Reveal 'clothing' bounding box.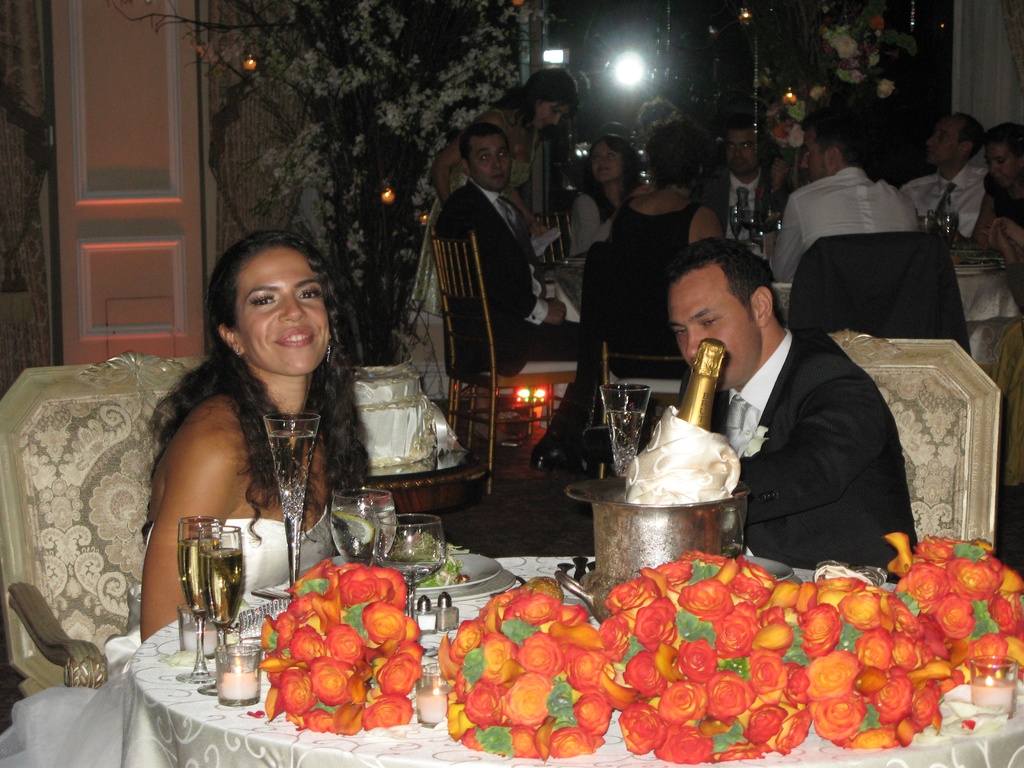
Revealed: bbox=(429, 173, 604, 452).
